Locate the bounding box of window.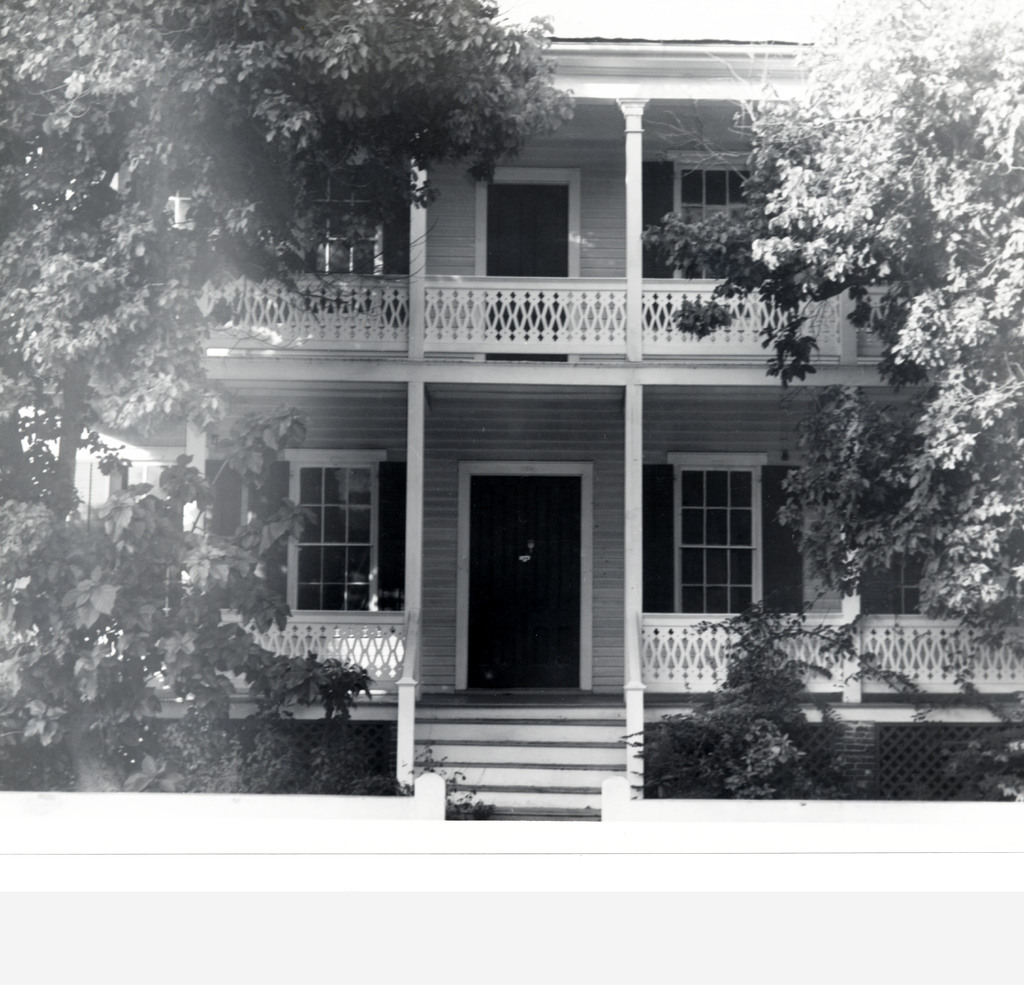
Bounding box: box=[282, 168, 407, 283].
